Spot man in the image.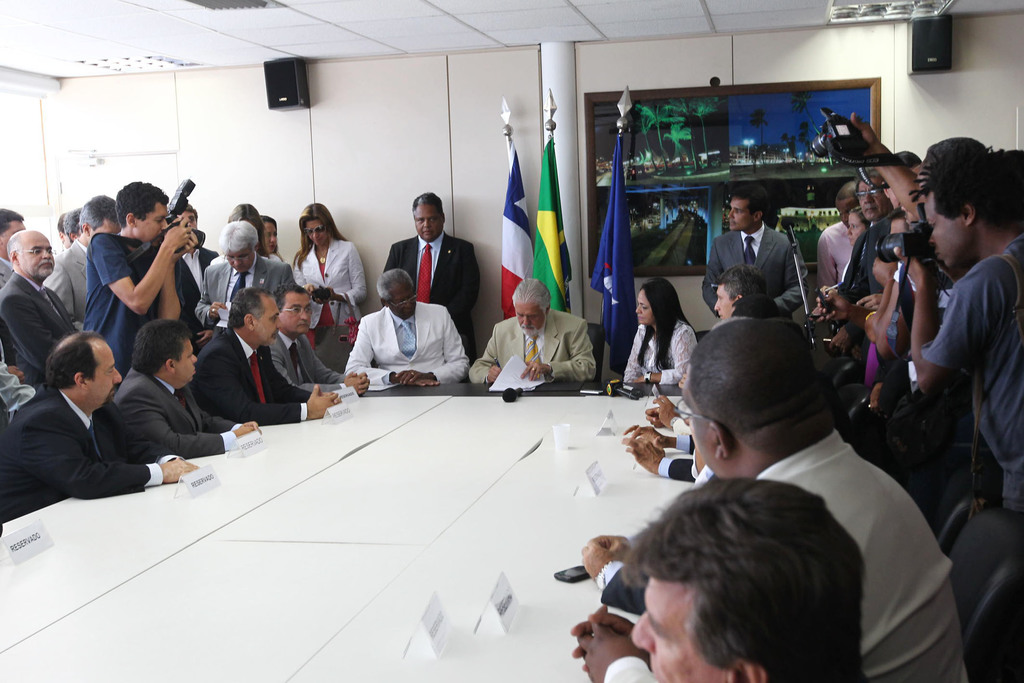
man found at Rect(44, 190, 123, 320).
